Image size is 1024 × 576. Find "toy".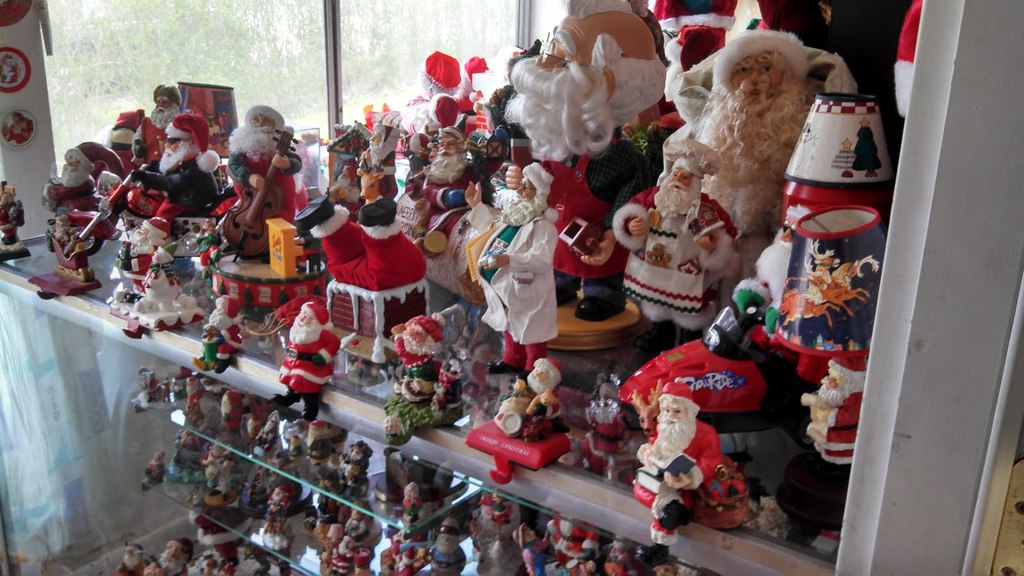
<region>255, 483, 293, 553</region>.
